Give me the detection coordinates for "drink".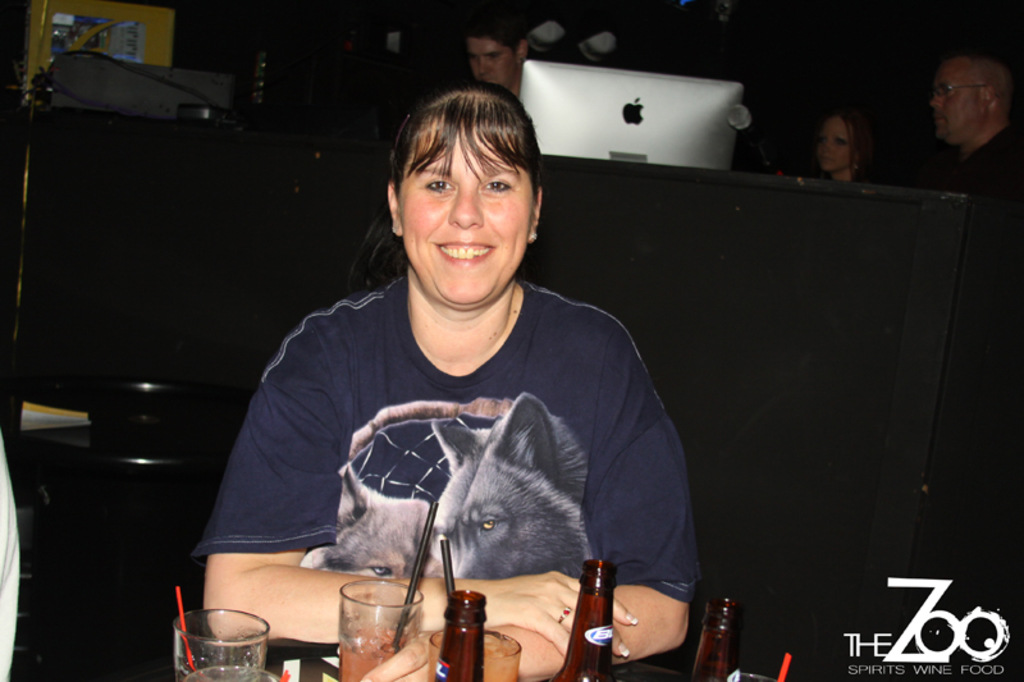
[691,590,740,681].
